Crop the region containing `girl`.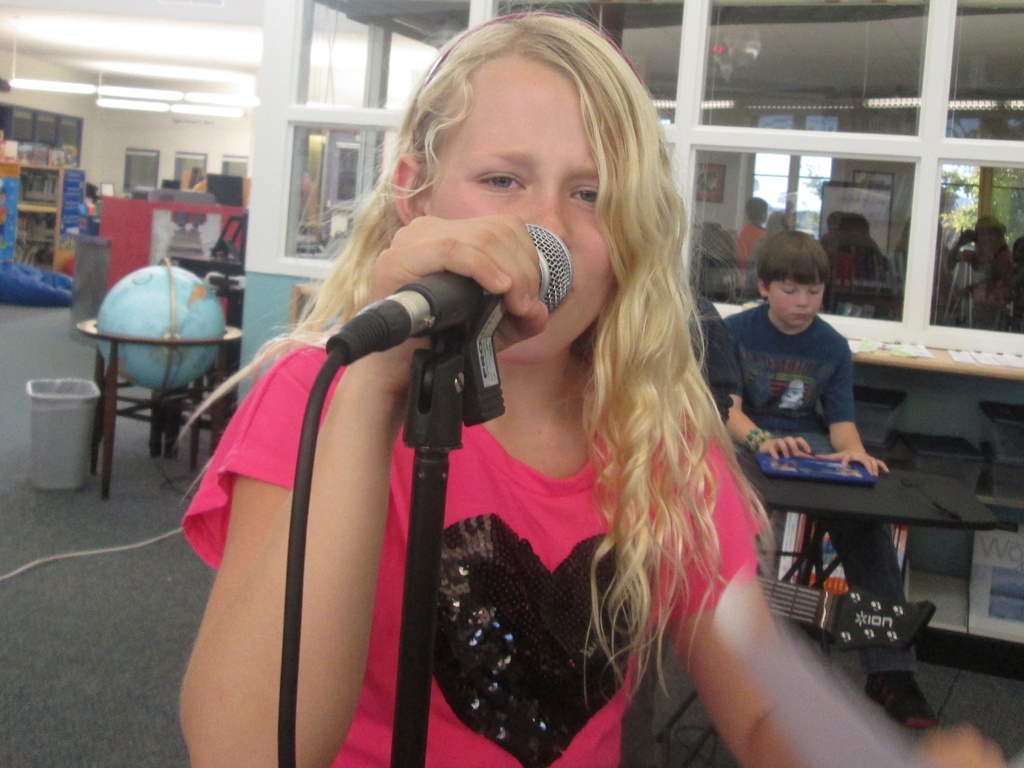
Crop region: (940,221,1010,338).
